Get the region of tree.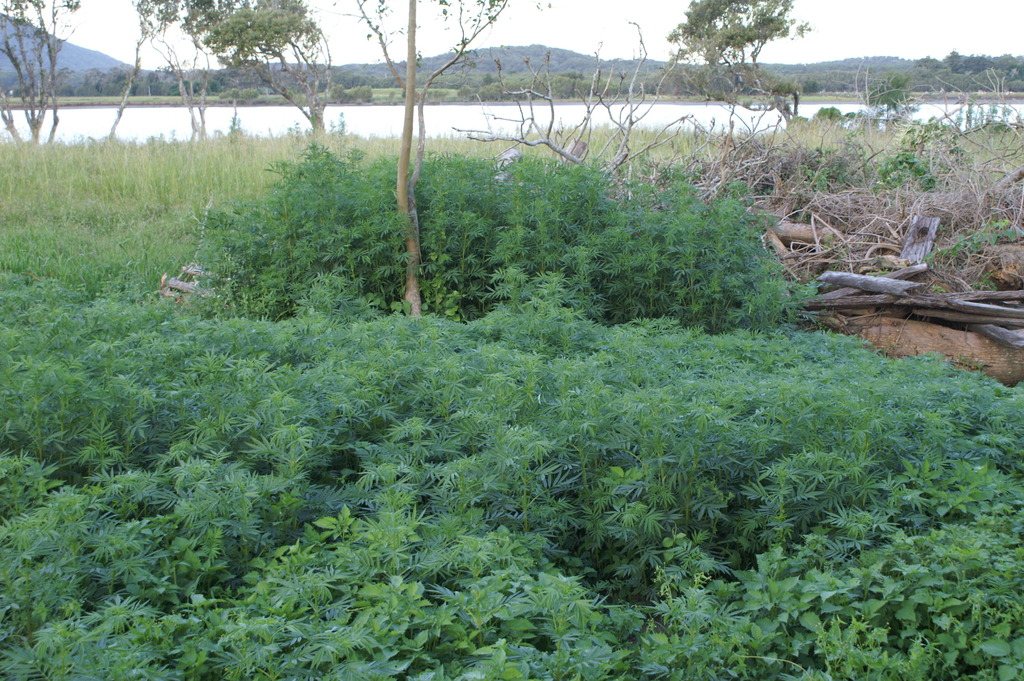
[99,0,183,142].
